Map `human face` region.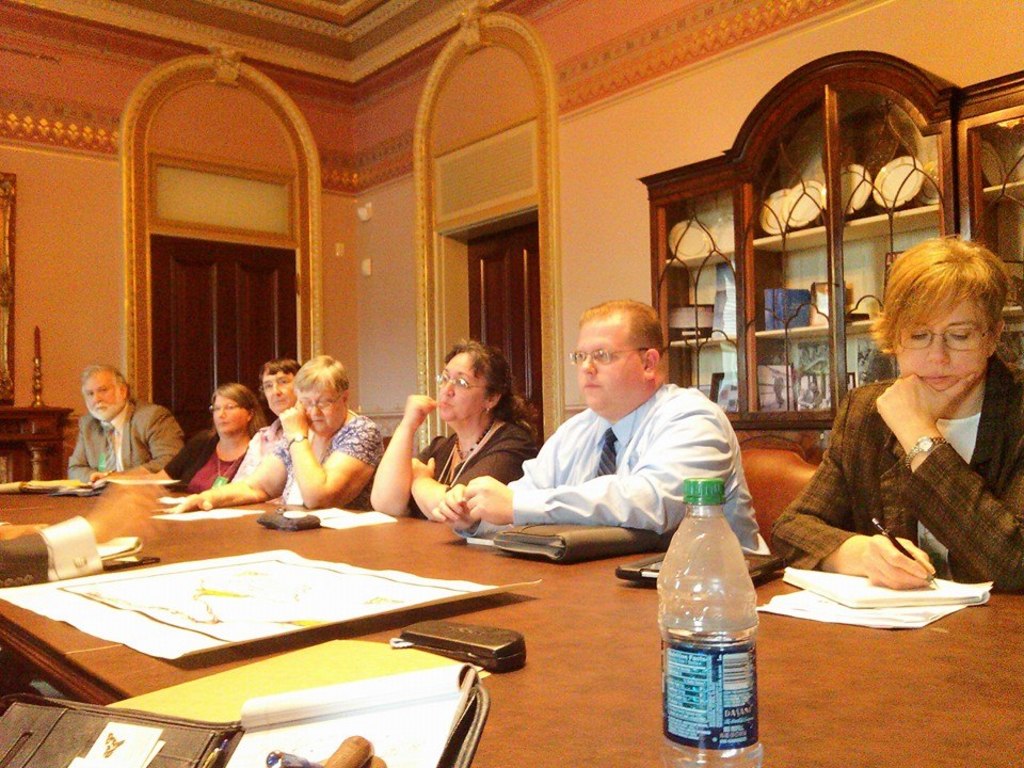
Mapped to locate(79, 372, 124, 419).
